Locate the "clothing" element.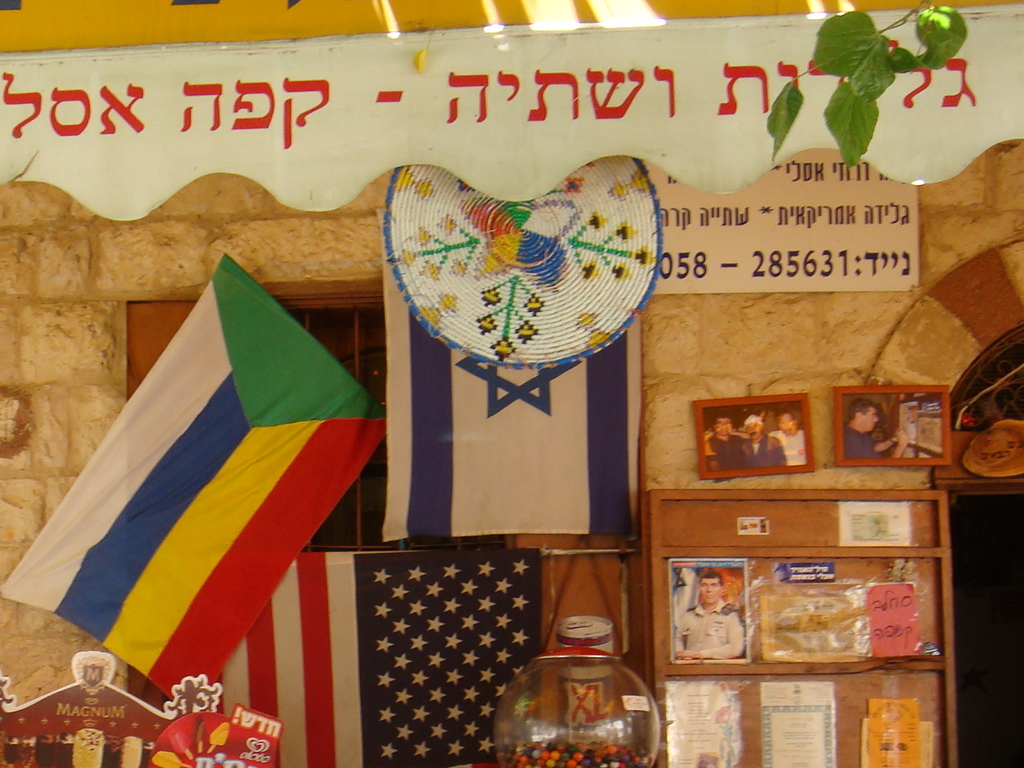
Element bbox: {"left": 710, "top": 429, "right": 755, "bottom": 472}.
